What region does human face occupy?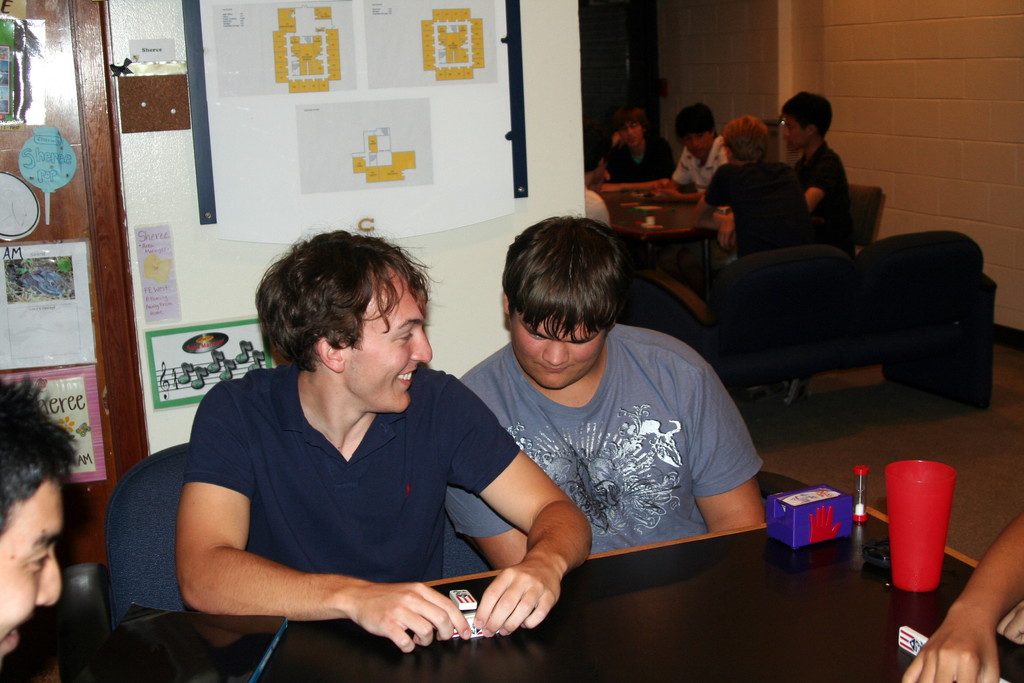
detection(781, 113, 803, 150).
